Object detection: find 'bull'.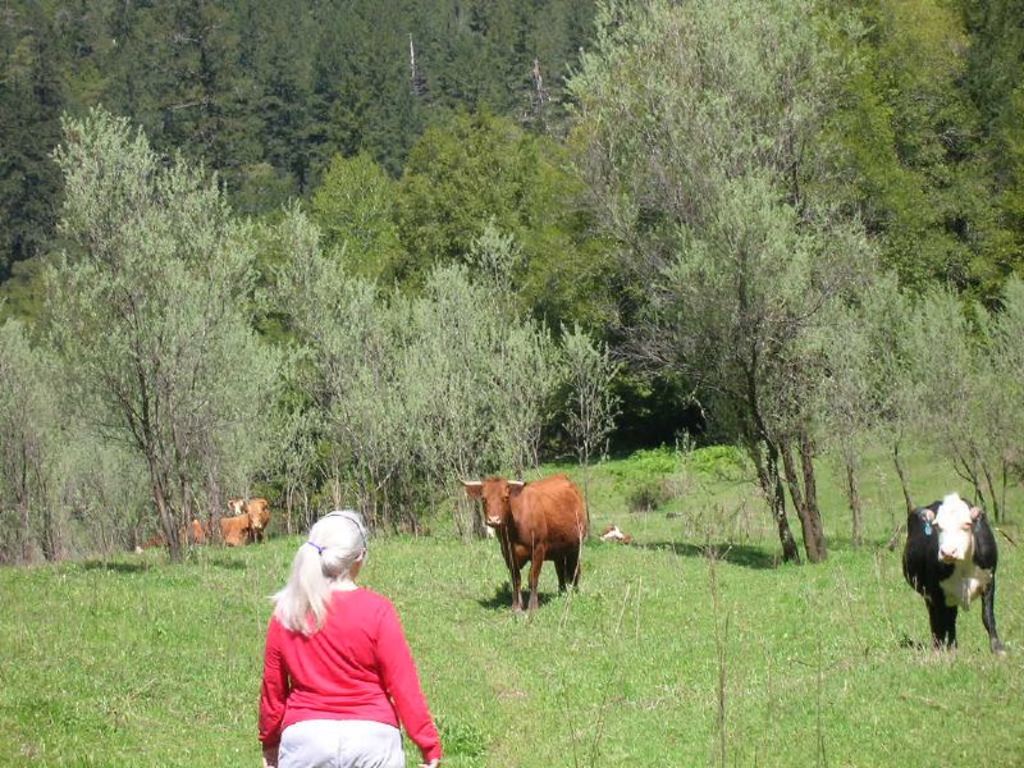
bbox=(154, 508, 215, 550).
